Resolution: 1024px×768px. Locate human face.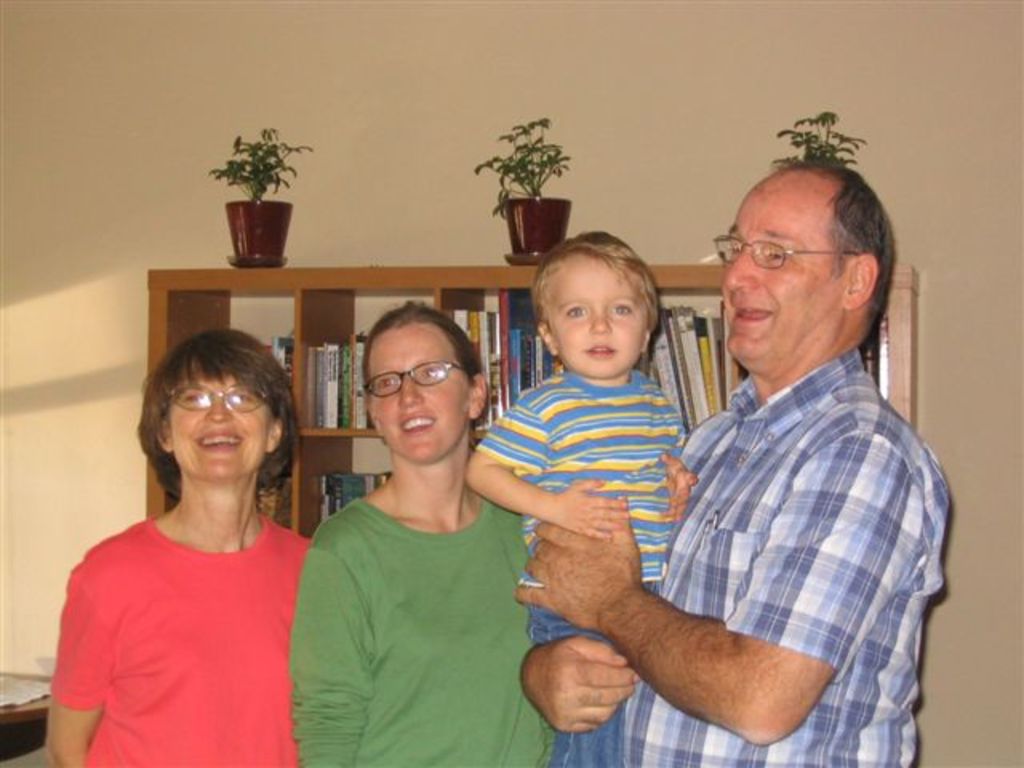
544:253:648:384.
